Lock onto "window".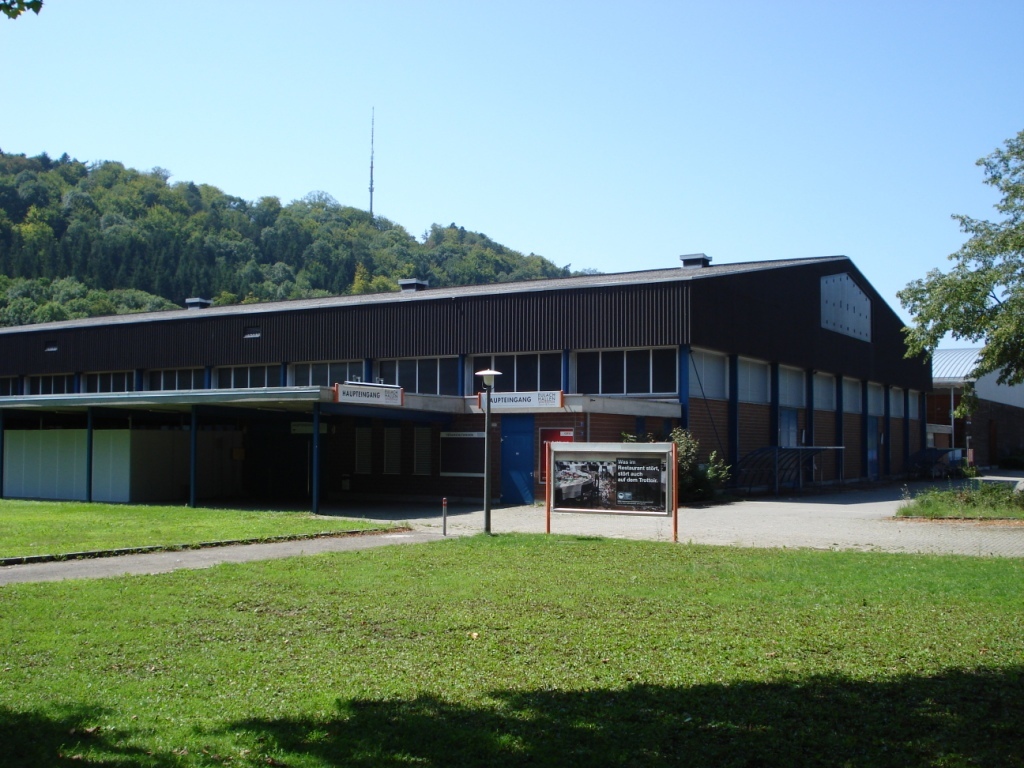
Locked: [left=689, top=351, right=727, bottom=400].
